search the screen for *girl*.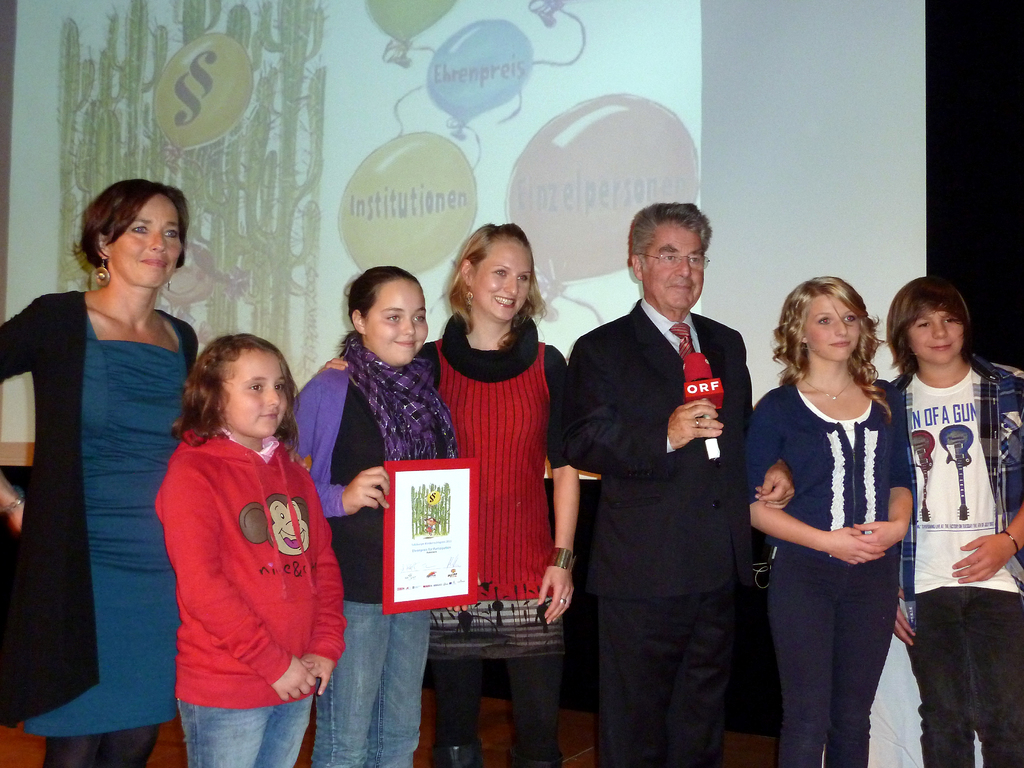
Found at box=[156, 332, 344, 767].
